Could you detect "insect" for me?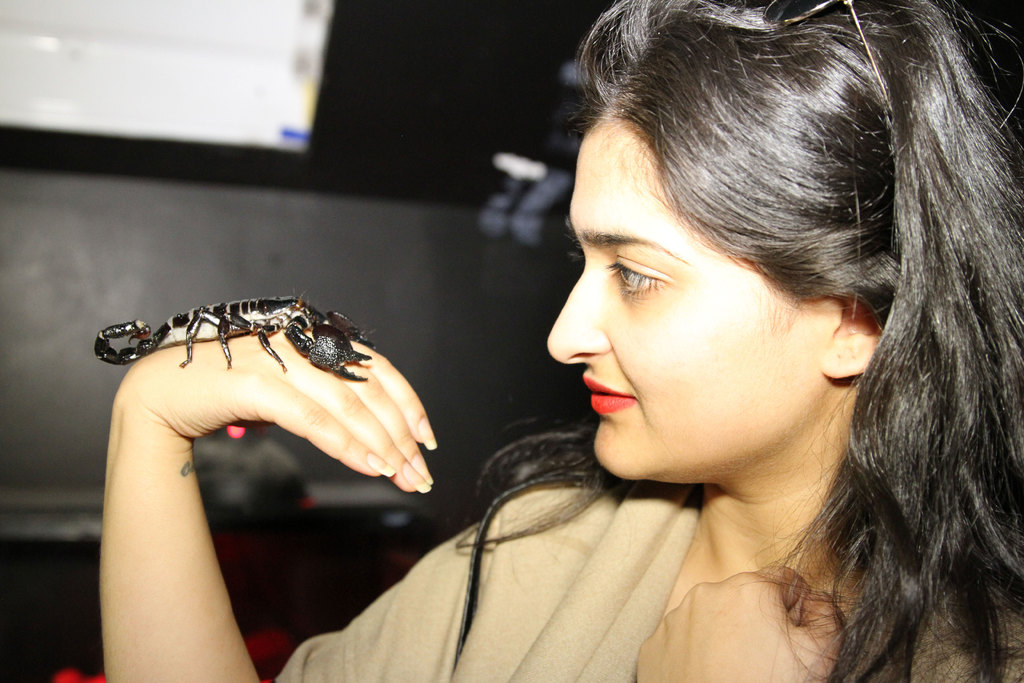
Detection result: (94,291,380,383).
